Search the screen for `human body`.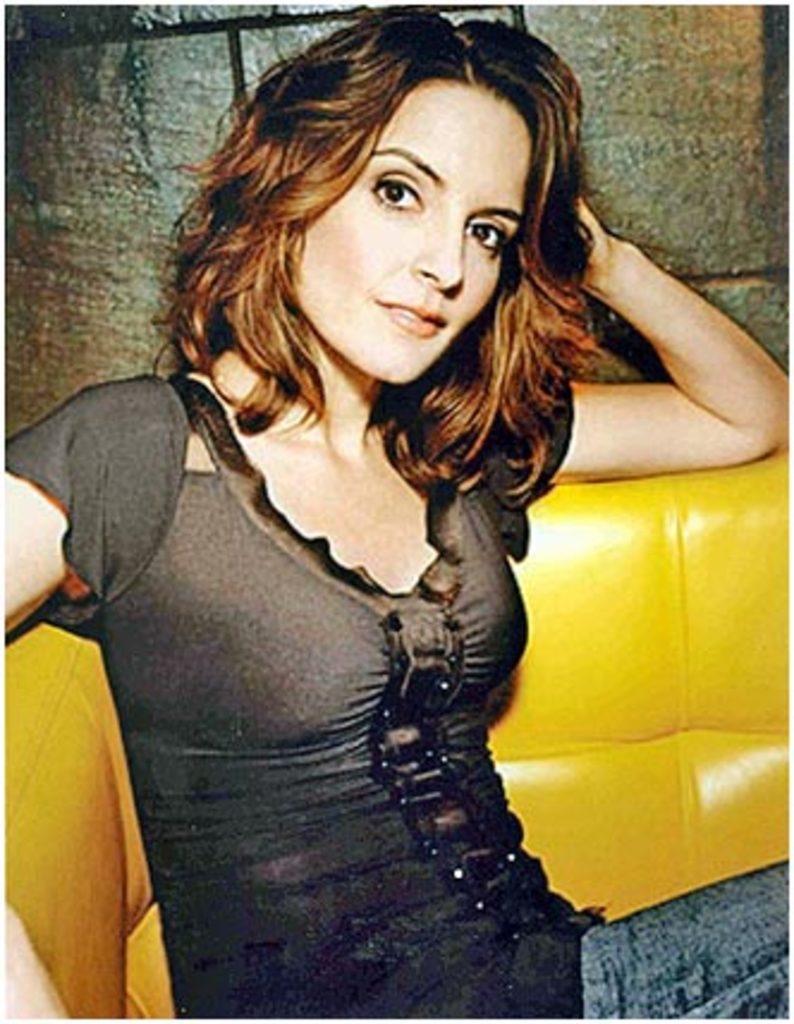
Found at (2, 74, 729, 959).
